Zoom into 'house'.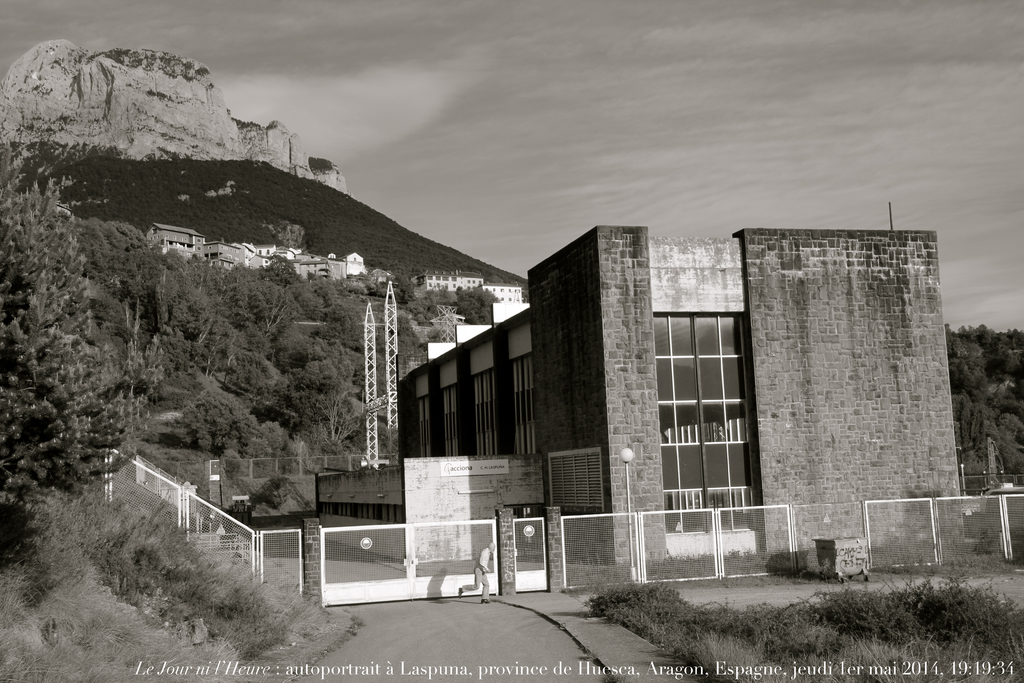
Zoom target: 397, 222, 966, 575.
